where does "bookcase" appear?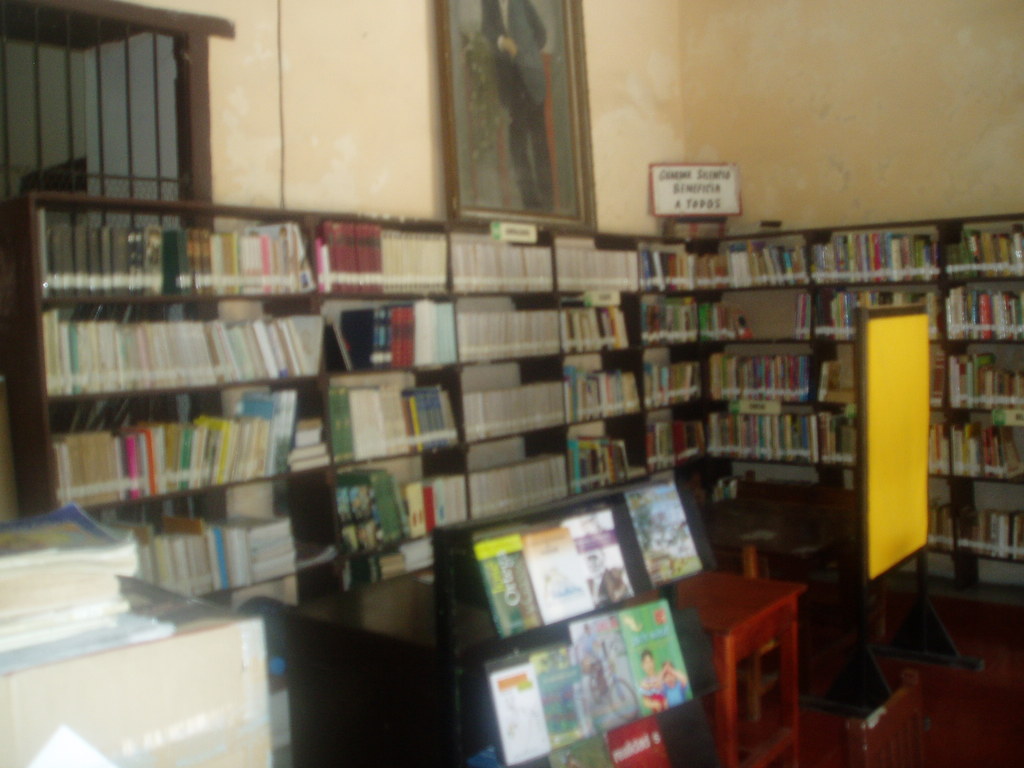
Appears at left=436, top=478, right=723, bottom=767.
